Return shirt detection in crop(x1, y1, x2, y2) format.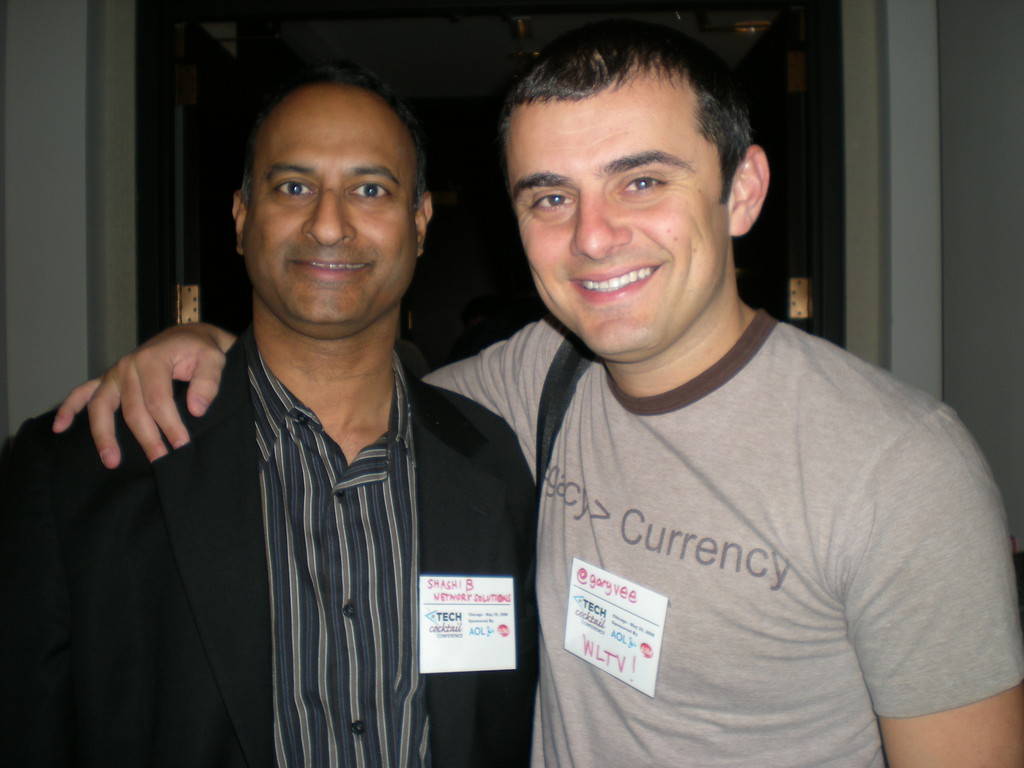
crop(247, 348, 431, 767).
